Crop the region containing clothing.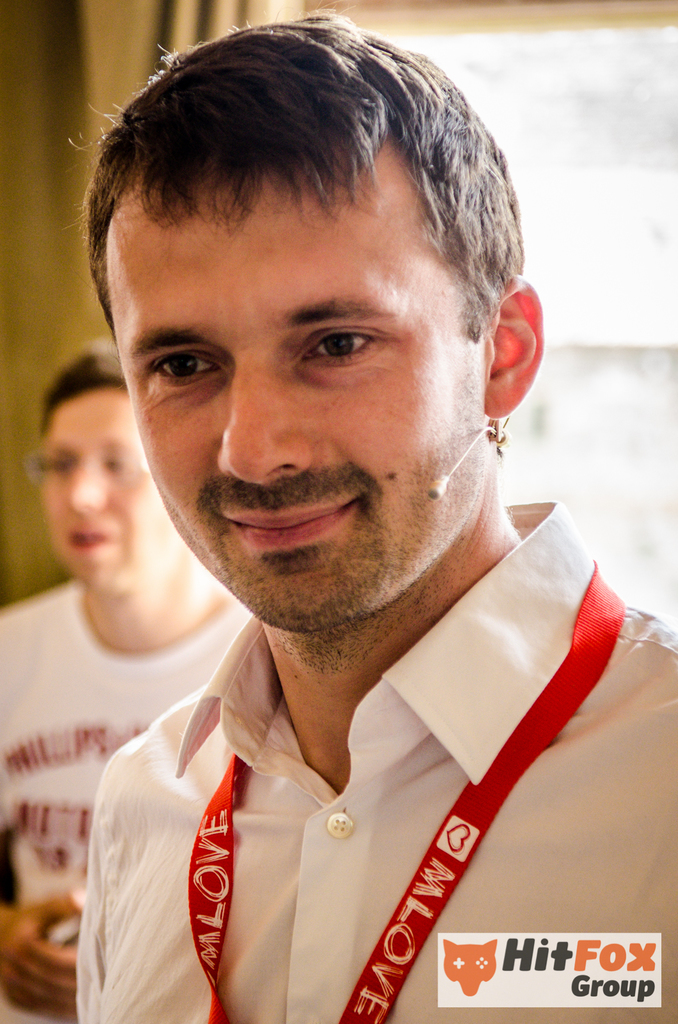
Crop region: crop(52, 439, 626, 1013).
